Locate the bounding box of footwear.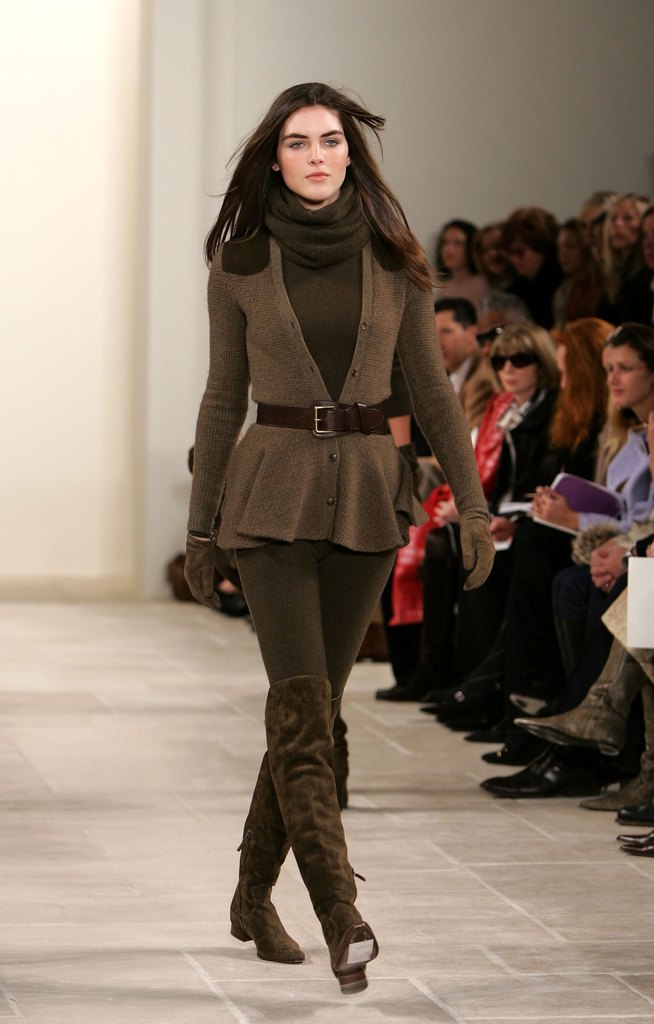
Bounding box: (left=574, top=599, right=653, bottom=812).
